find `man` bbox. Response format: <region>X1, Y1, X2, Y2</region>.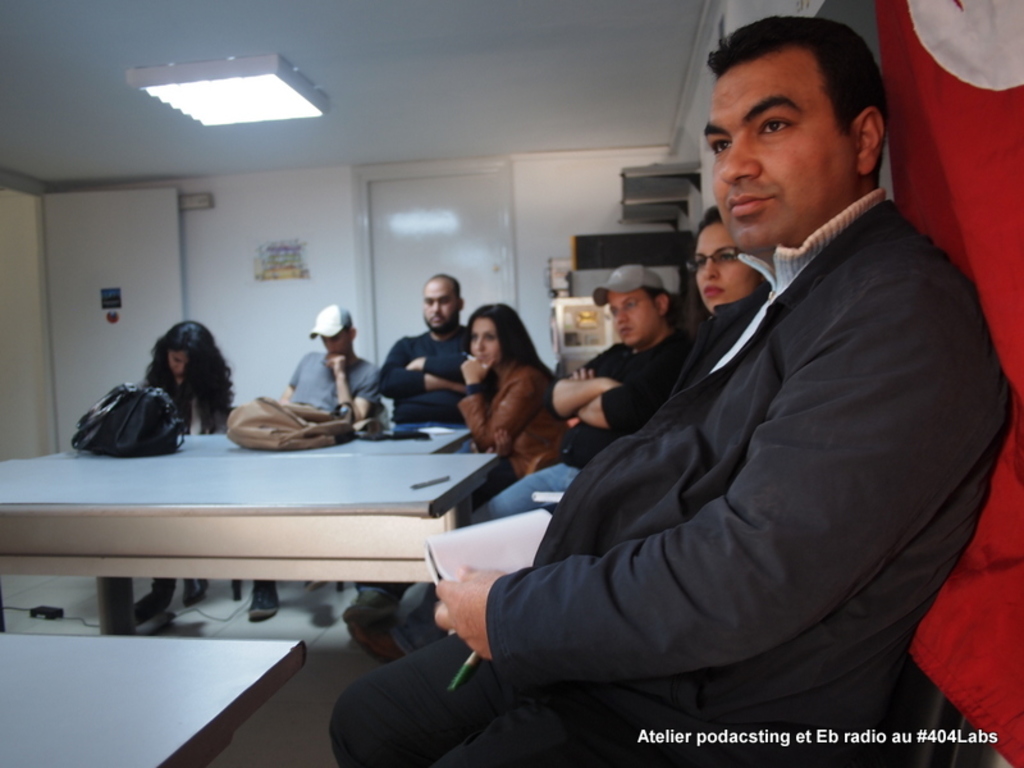
<region>250, 303, 374, 618</region>.
